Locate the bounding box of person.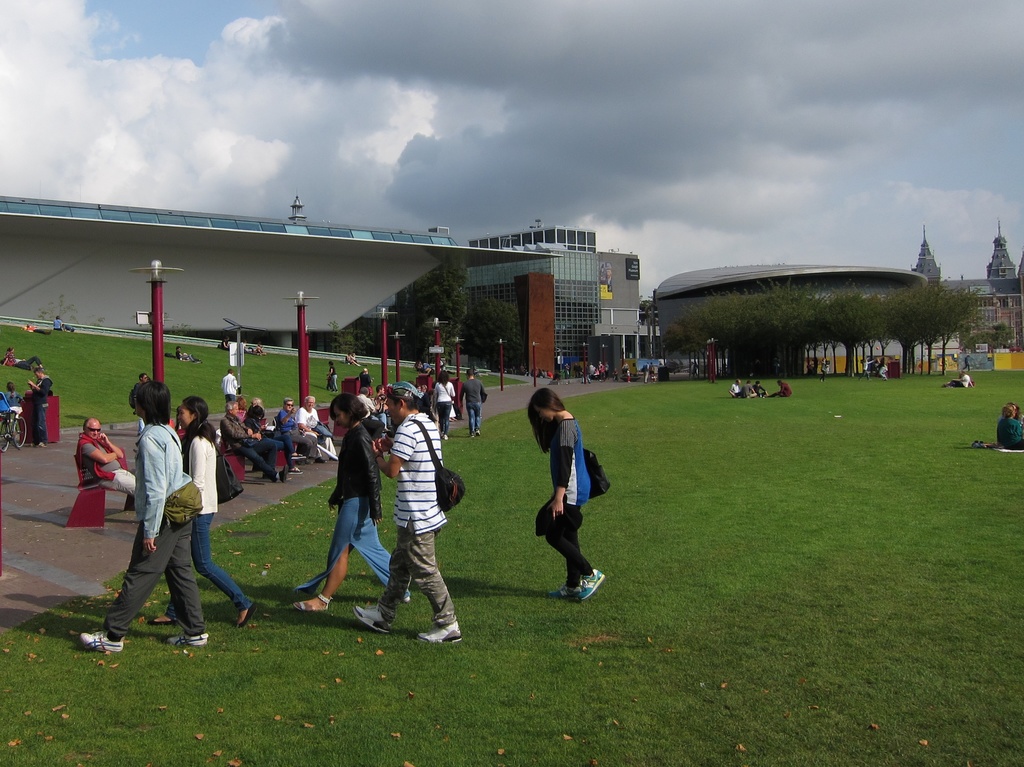
Bounding box: [79, 420, 138, 493].
